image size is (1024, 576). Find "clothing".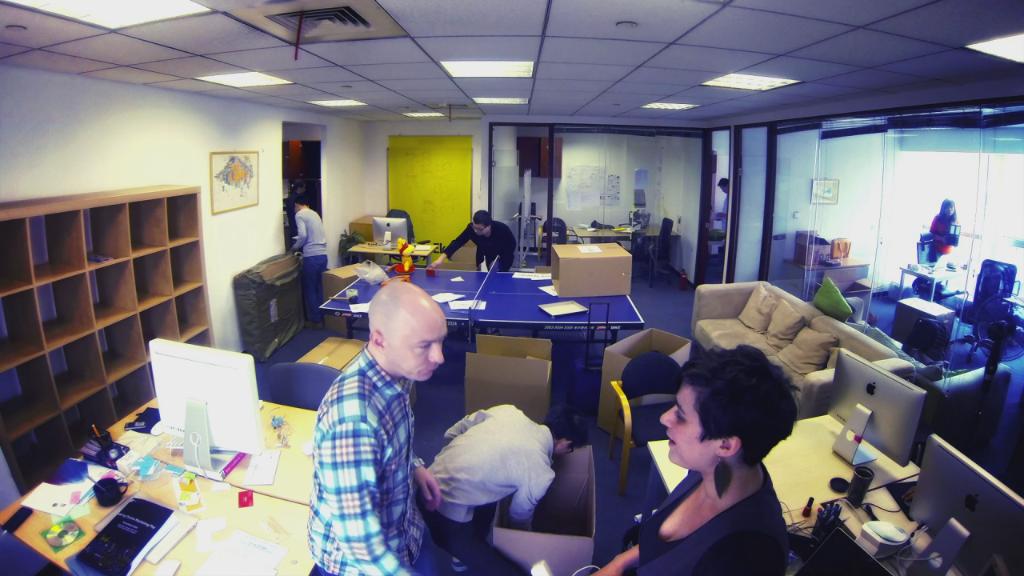
(left=443, top=219, right=514, bottom=274).
